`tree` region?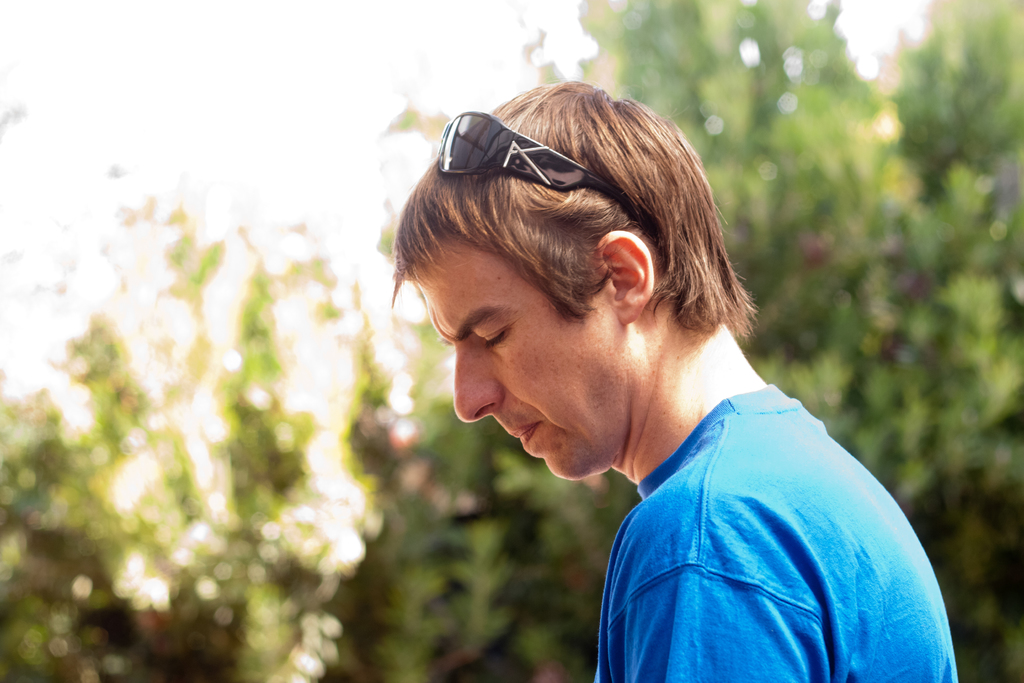
(left=2, top=189, right=557, bottom=682)
